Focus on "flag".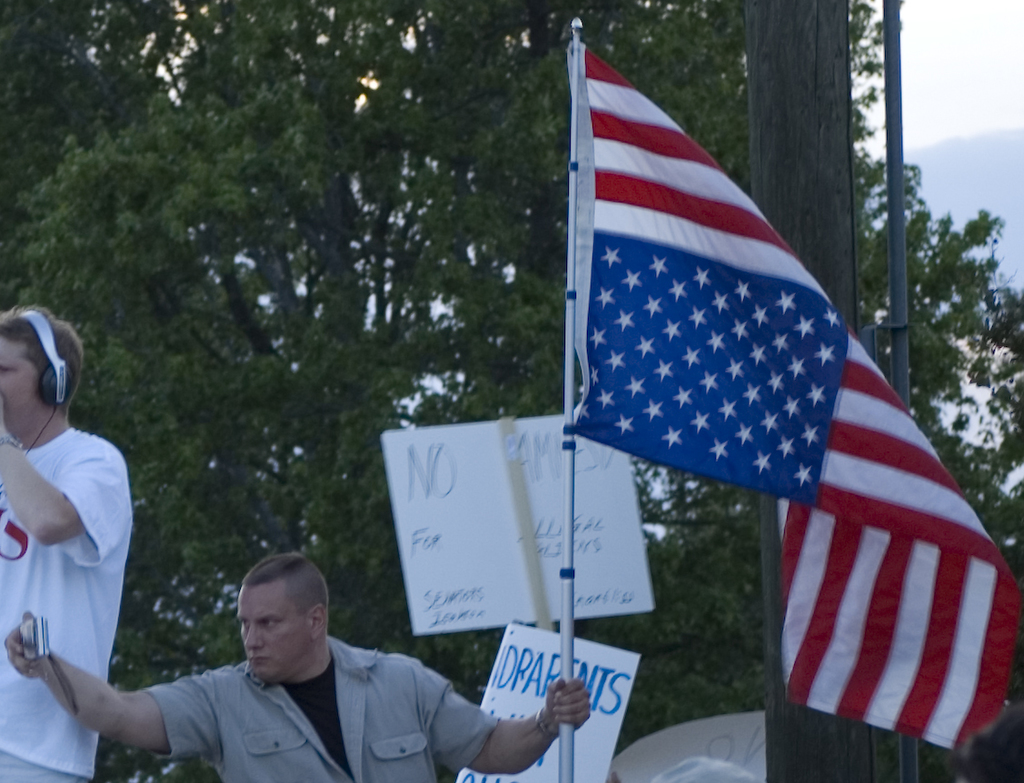
Focused at <region>562, 39, 1007, 762</region>.
